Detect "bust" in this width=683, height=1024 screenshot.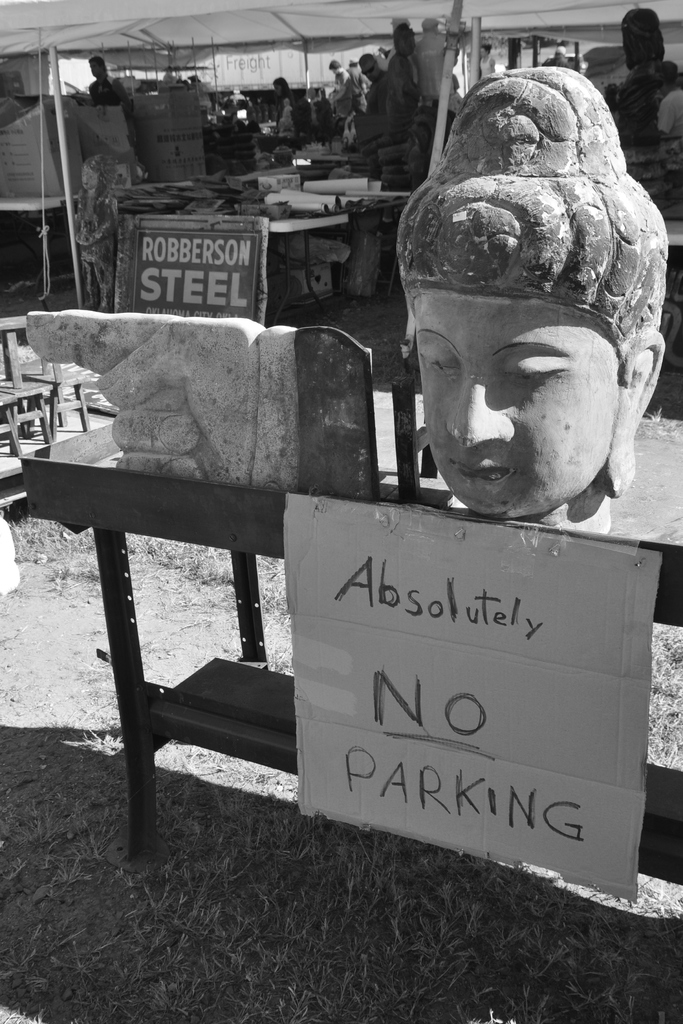
Detection: region(397, 67, 668, 532).
